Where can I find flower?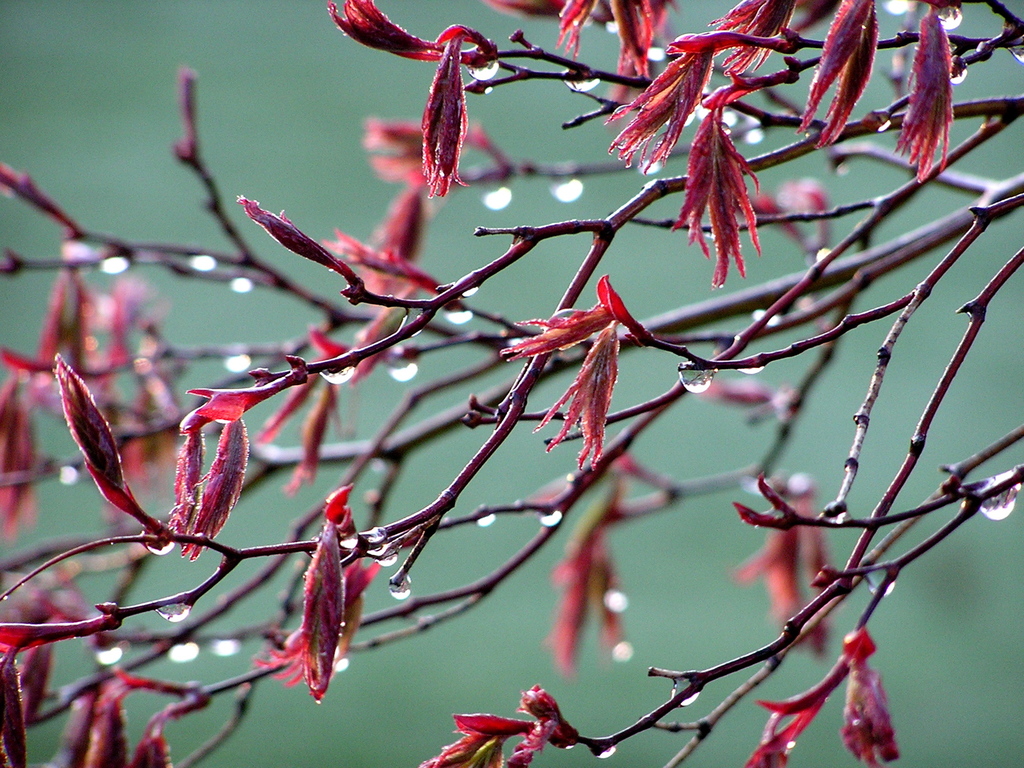
You can find it at {"x1": 798, "y1": 0, "x2": 881, "y2": 151}.
